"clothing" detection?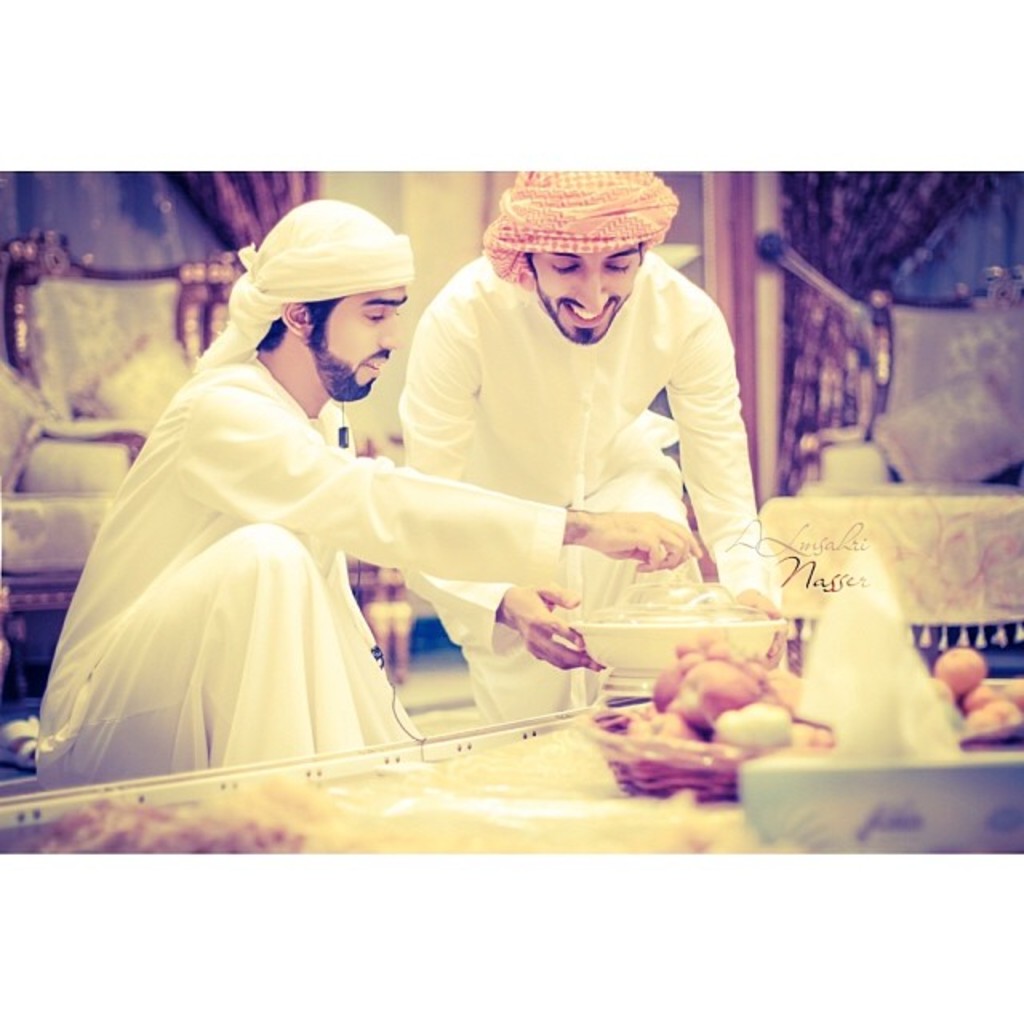
<region>58, 266, 562, 789</region>
